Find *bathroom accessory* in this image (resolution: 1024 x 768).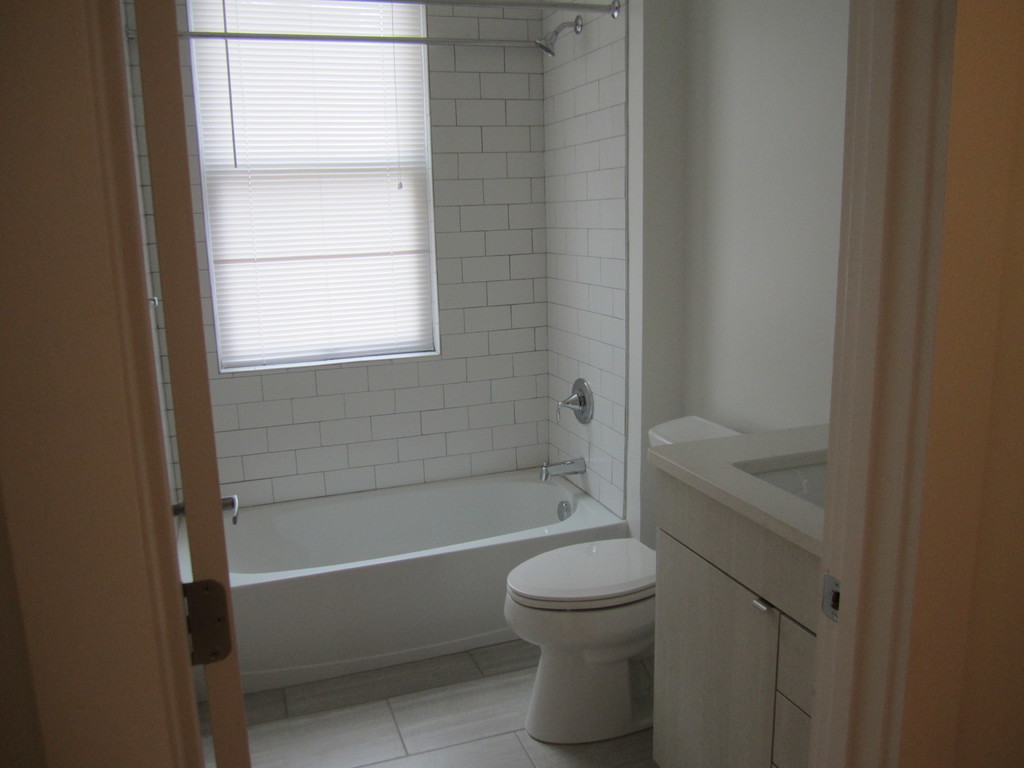
<region>535, 16, 584, 57</region>.
